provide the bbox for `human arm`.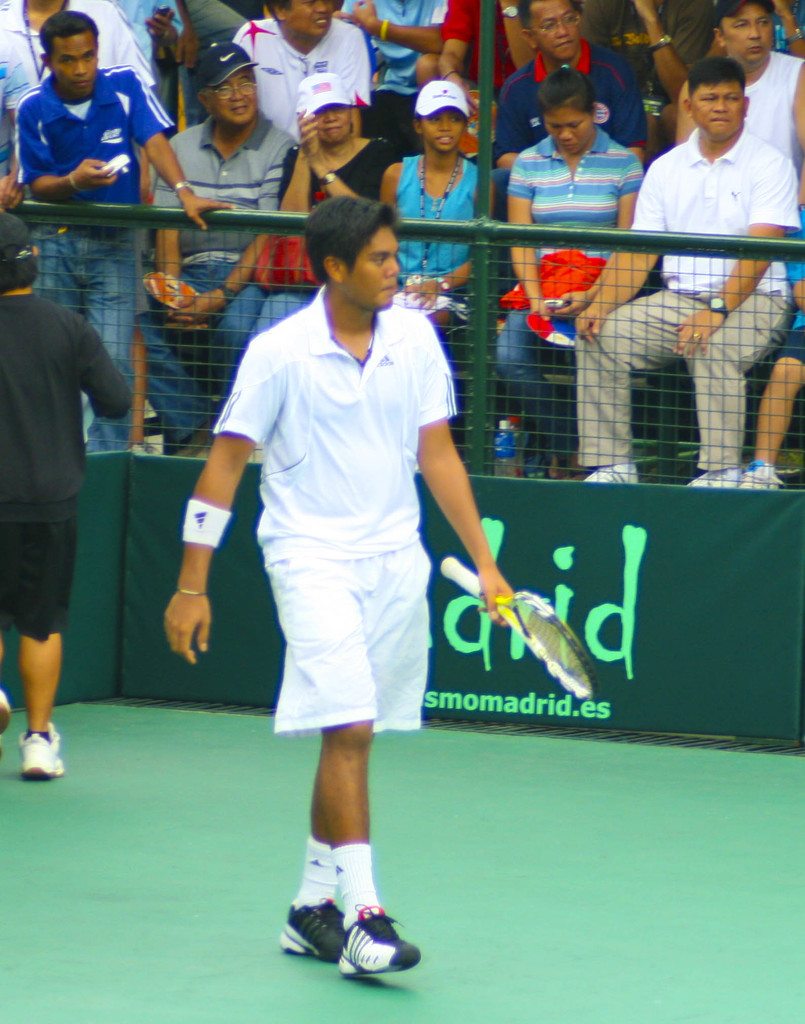
412, 310, 524, 630.
